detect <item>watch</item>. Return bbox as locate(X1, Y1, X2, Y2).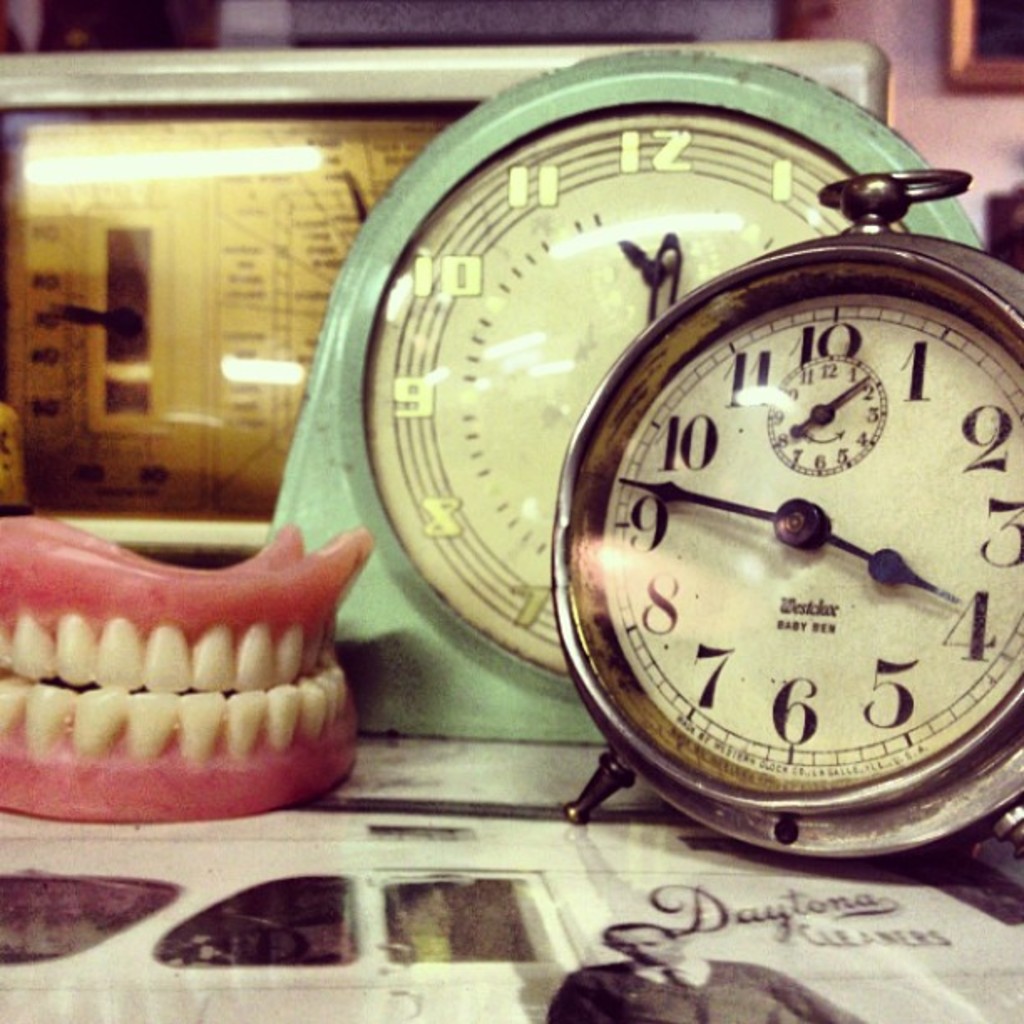
locate(263, 38, 987, 743).
